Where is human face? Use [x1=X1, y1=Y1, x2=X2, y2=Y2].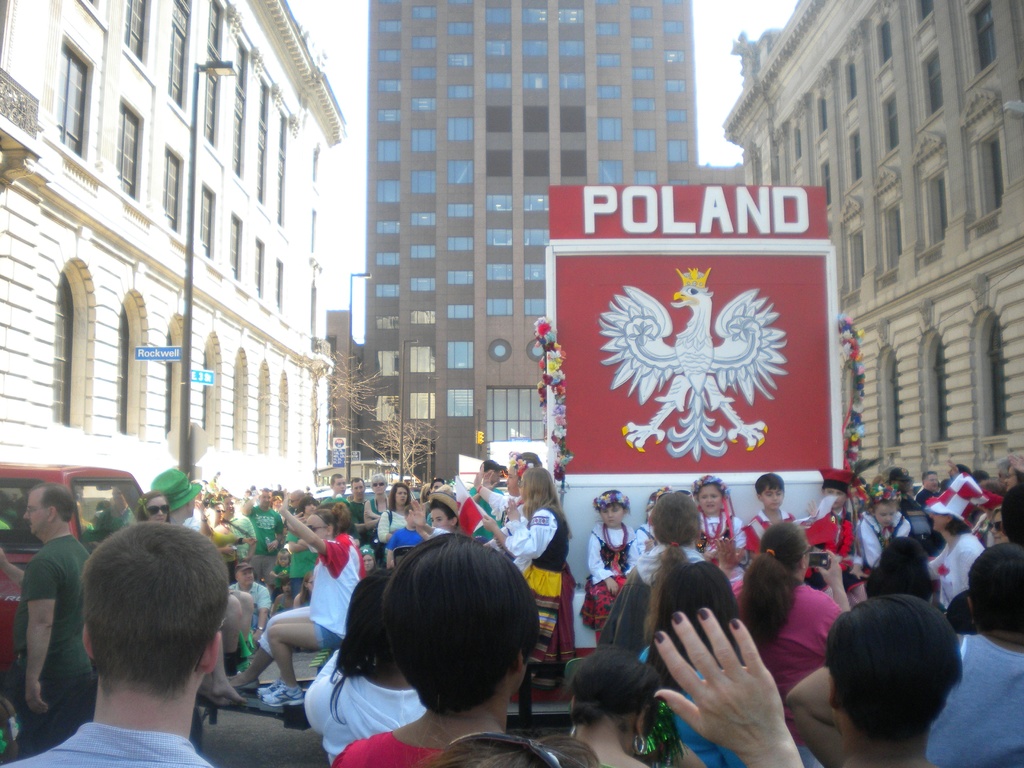
[x1=762, y1=486, x2=784, y2=508].
